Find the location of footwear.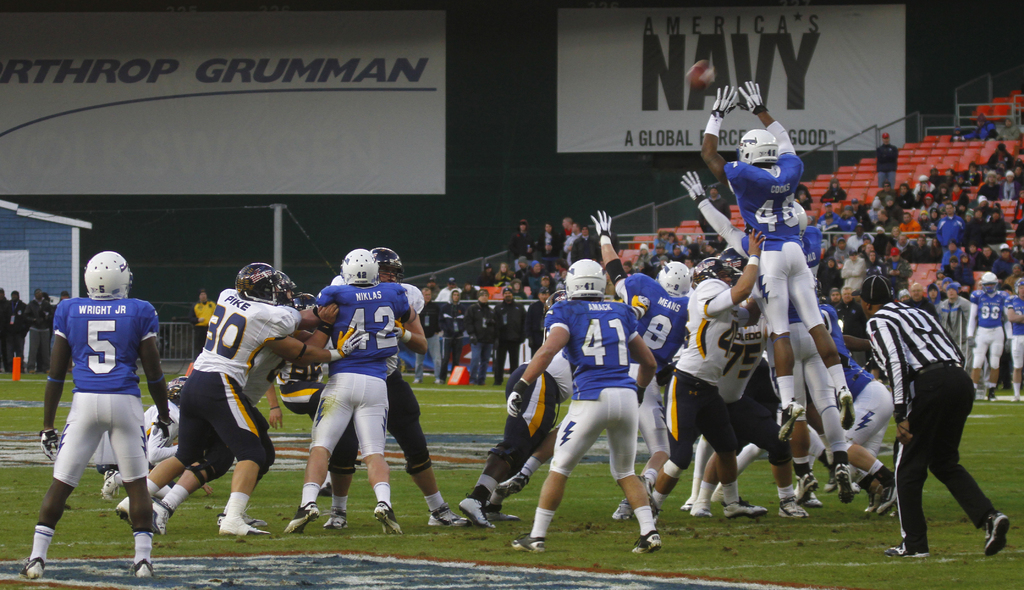
Location: 237/518/265/526.
